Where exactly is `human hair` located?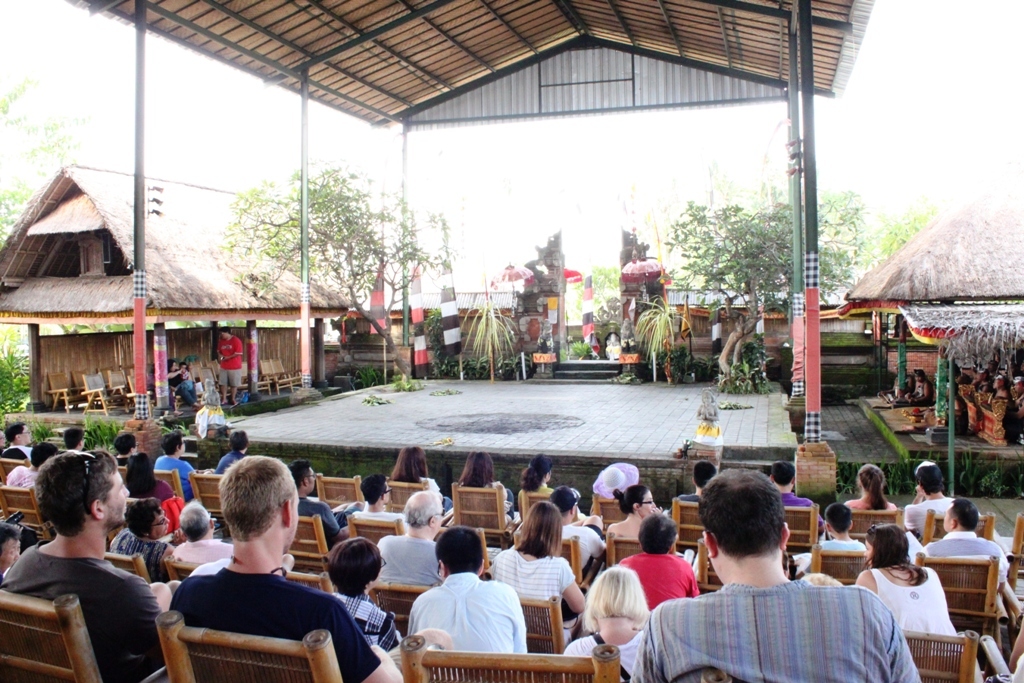
Its bounding box is 458:448:498:489.
